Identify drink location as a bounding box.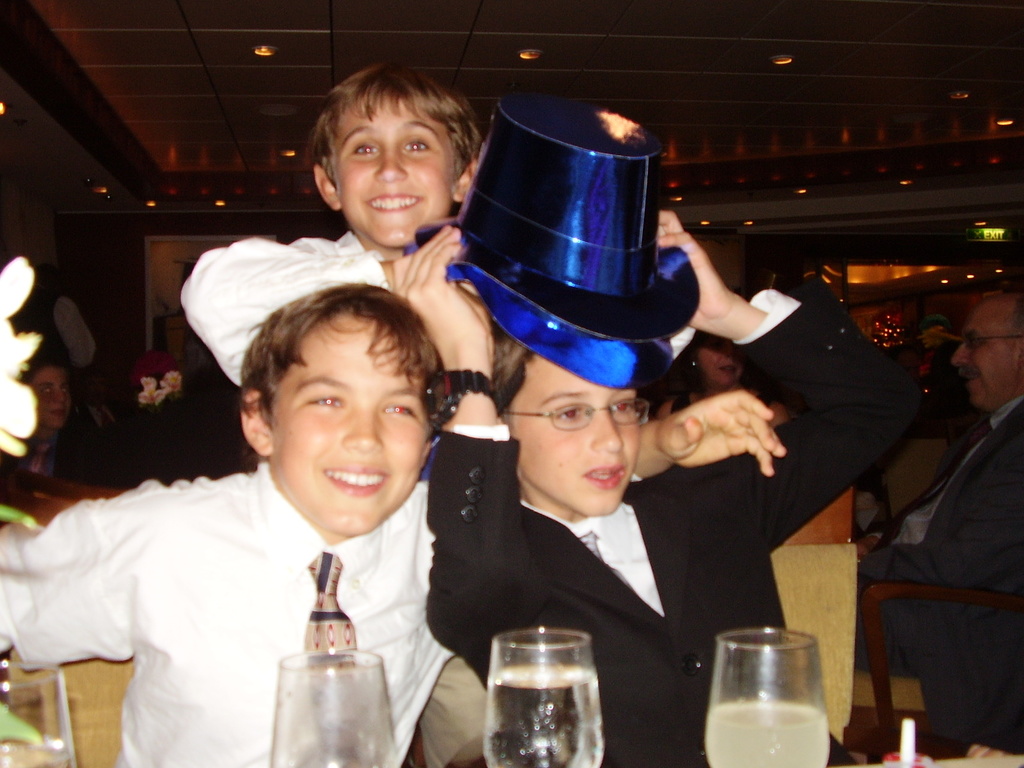
left=490, top=675, right=604, bottom=767.
